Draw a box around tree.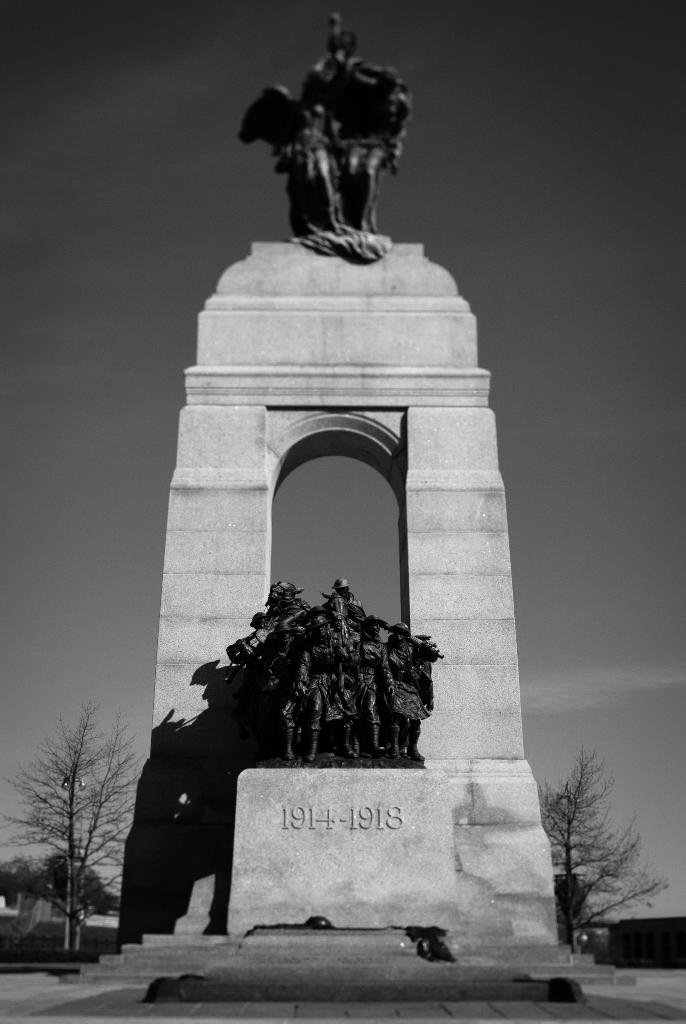
<box>535,751,679,953</box>.
